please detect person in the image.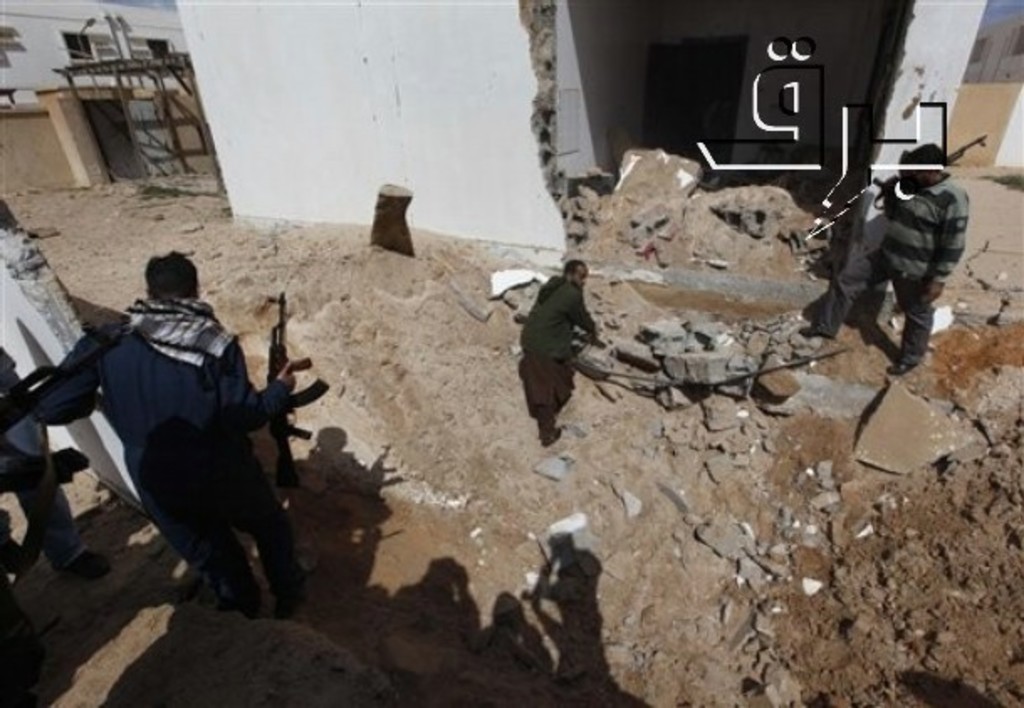
BBox(529, 530, 609, 690).
